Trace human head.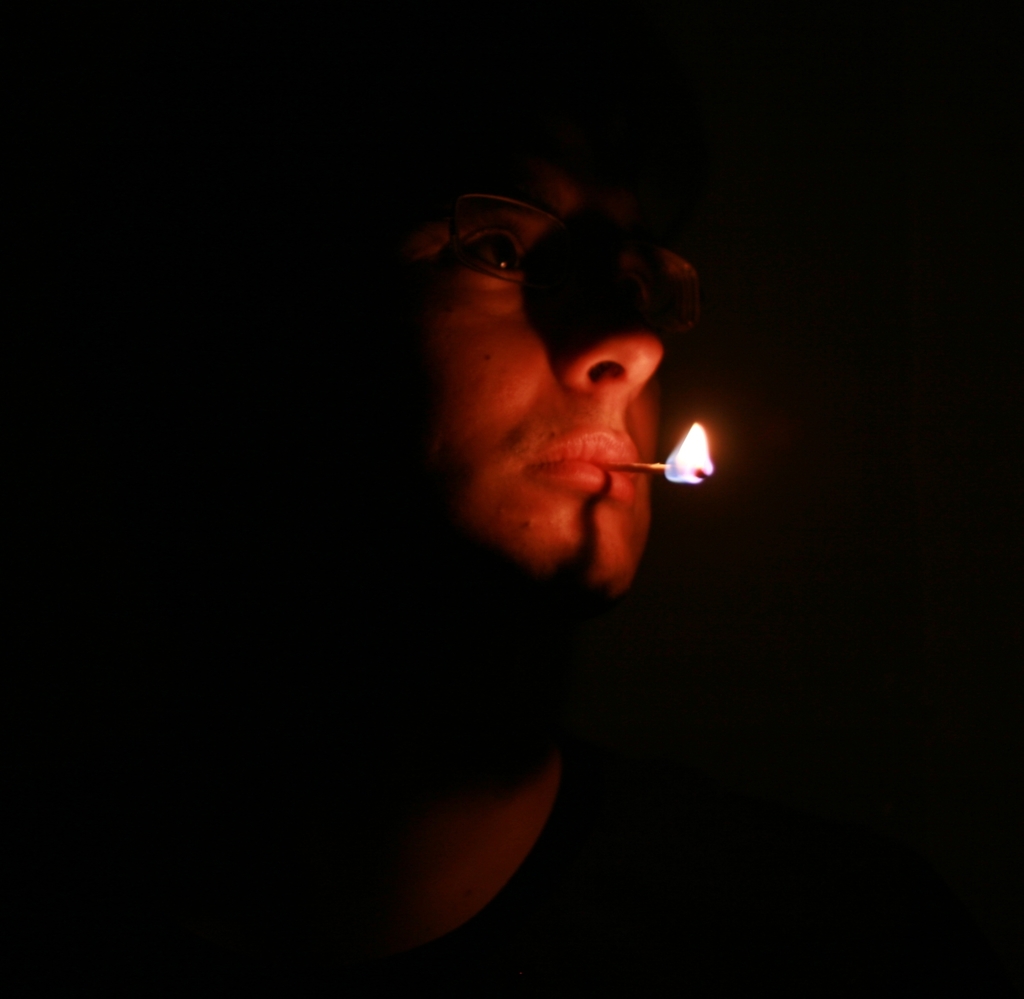
Traced to (left=429, top=186, right=722, bottom=578).
